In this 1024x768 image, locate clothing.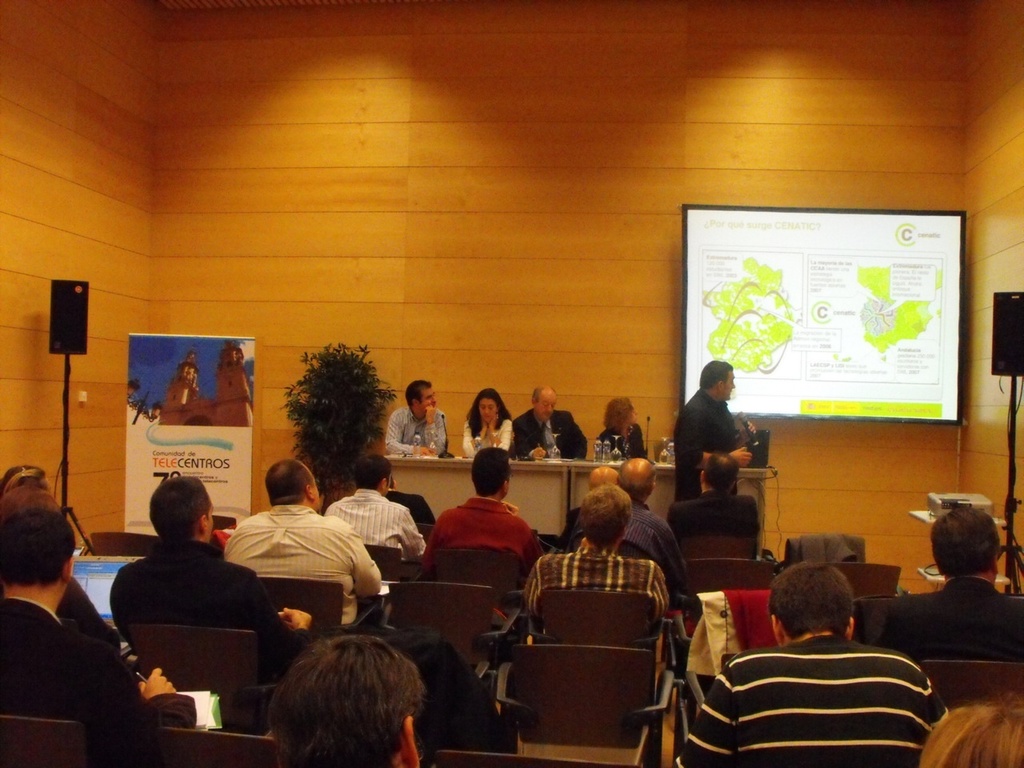
Bounding box: box(587, 422, 644, 462).
